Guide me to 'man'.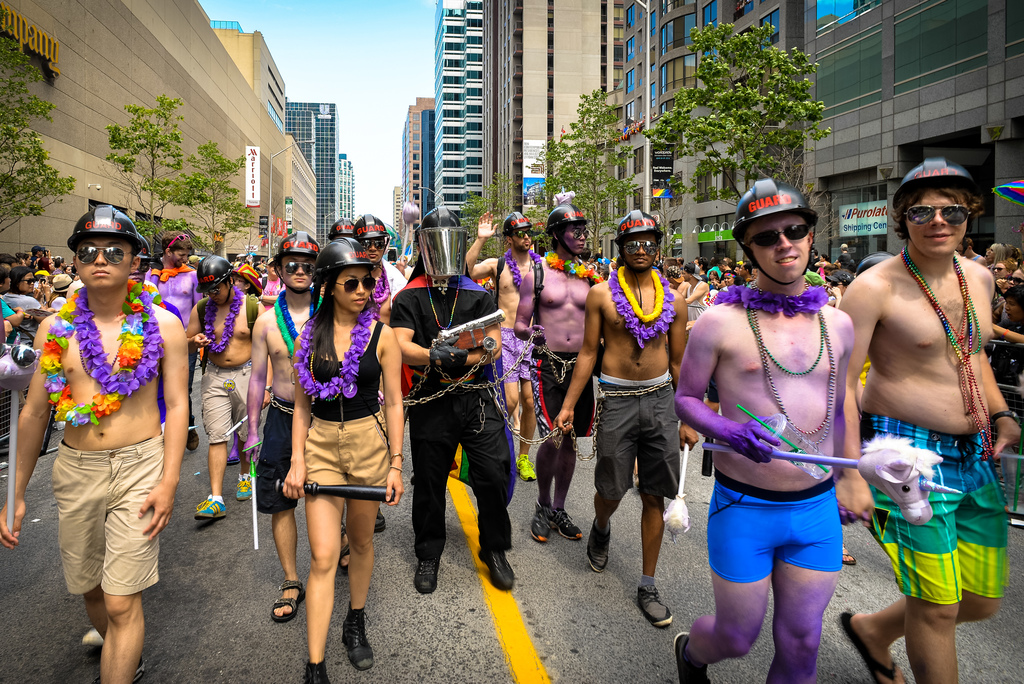
Guidance: [x1=0, y1=262, x2=28, y2=331].
